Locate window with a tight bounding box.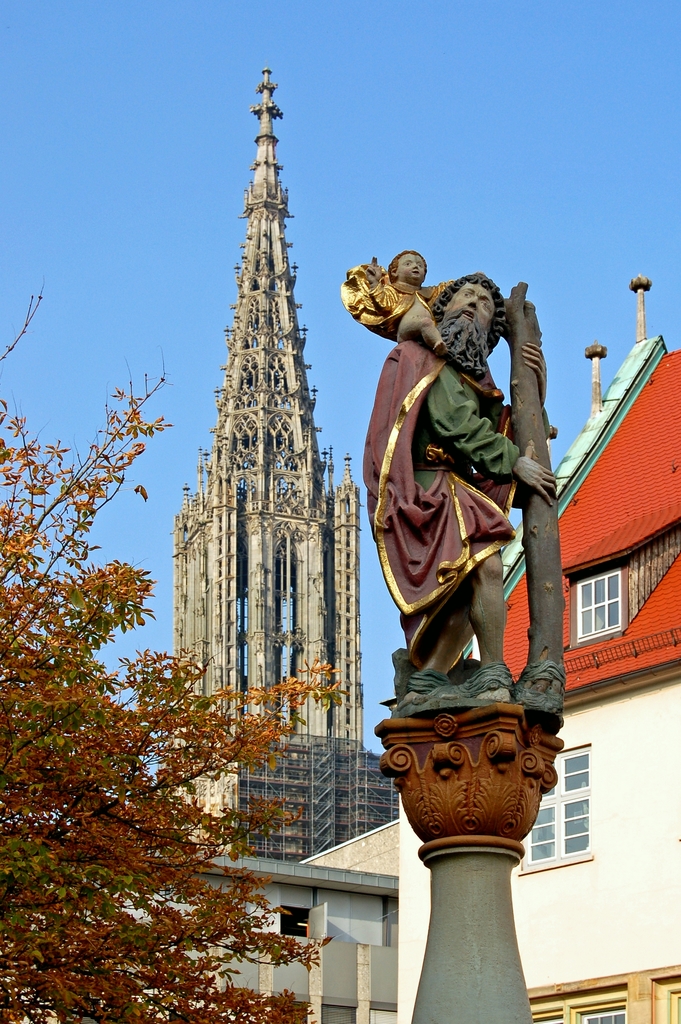
box(527, 996, 632, 1023).
